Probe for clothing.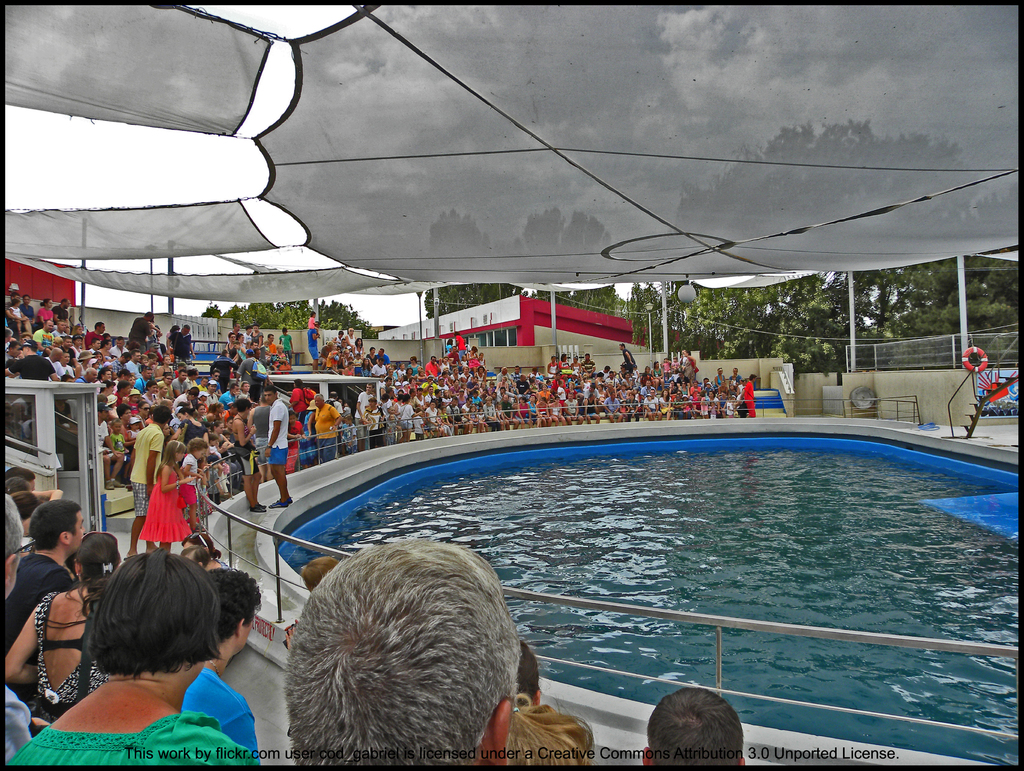
Probe result: <bbox>0, 551, 76, 649</bbox>.
